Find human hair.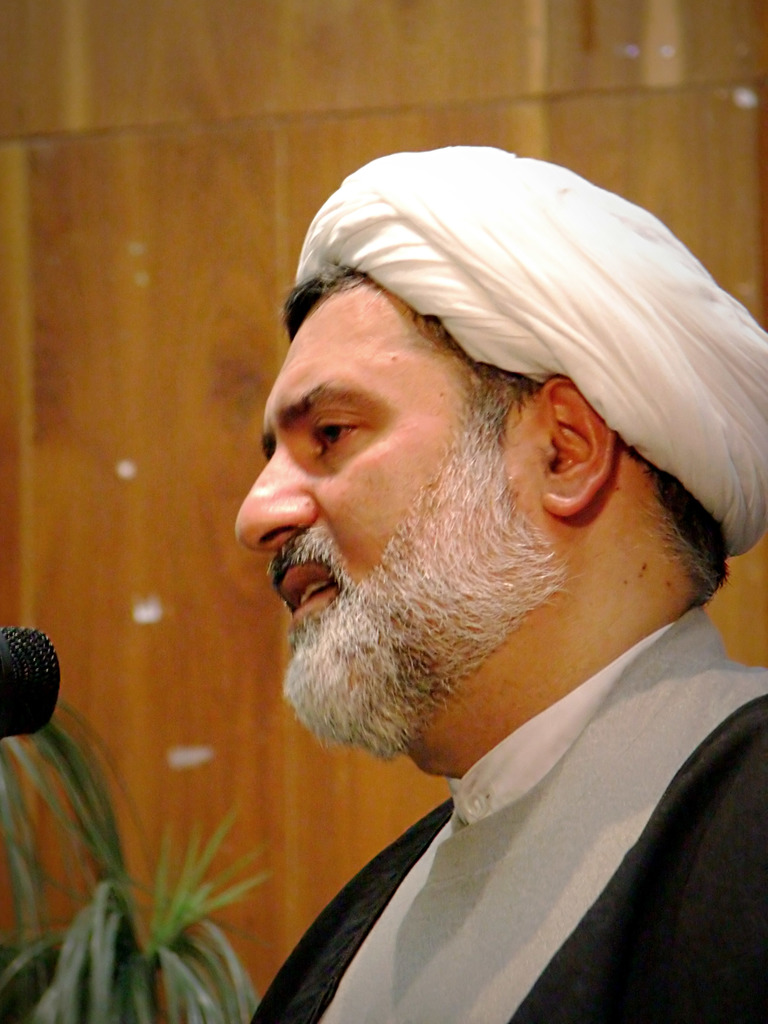
(x1=275, y1=210, x2=739, y2=602).
